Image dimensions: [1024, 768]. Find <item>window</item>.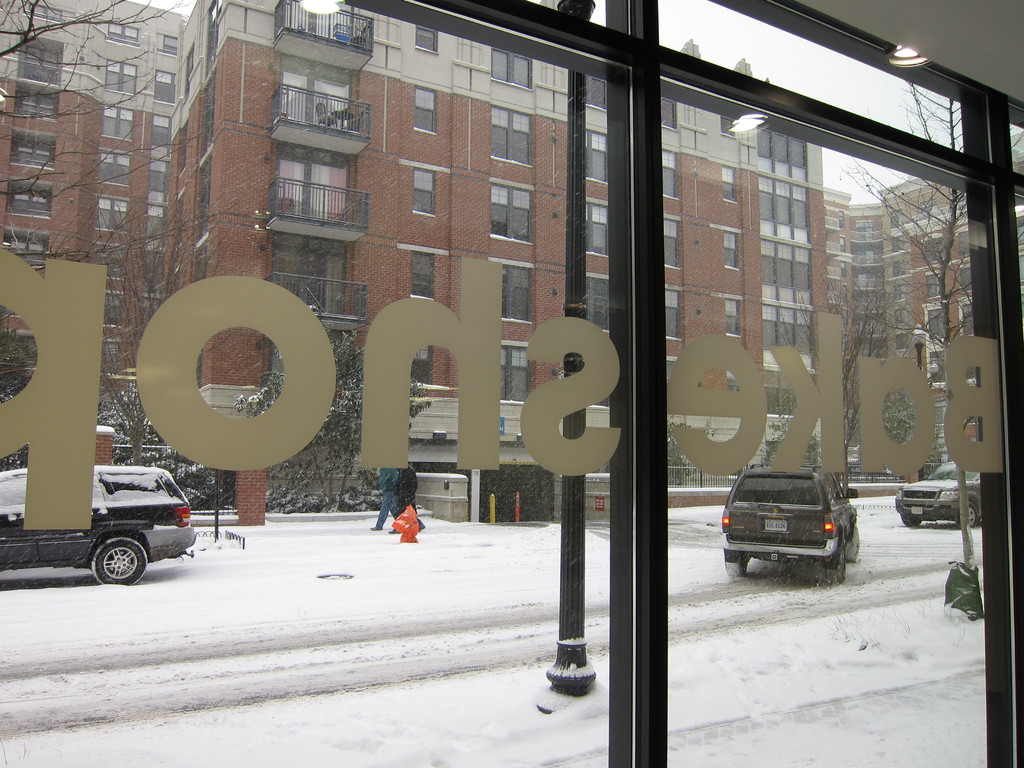
box=[95, 147, 136, 195].
